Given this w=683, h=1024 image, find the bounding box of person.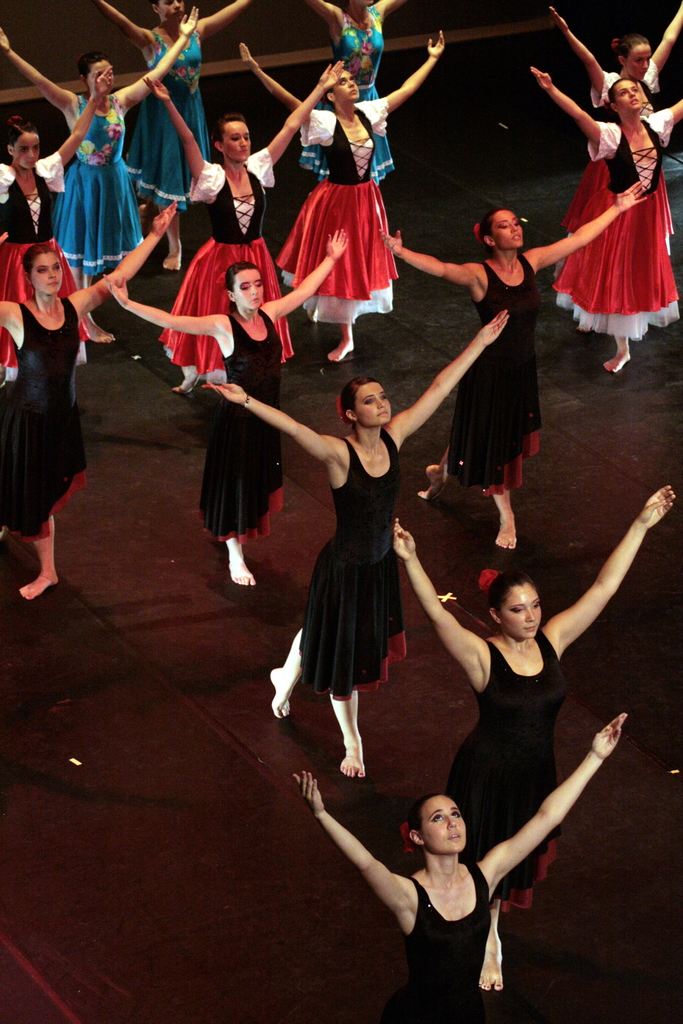
pyautogui.locateOnScreen(305, 0, 413, 174).
